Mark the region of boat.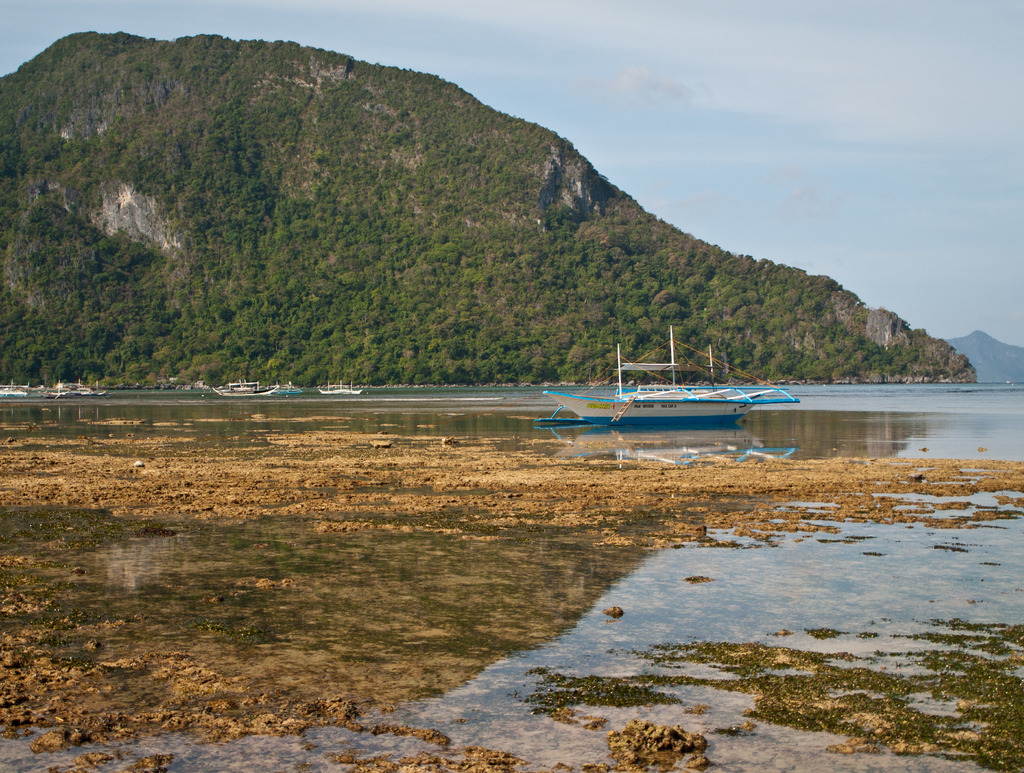
Region: (66,378,92,397).
